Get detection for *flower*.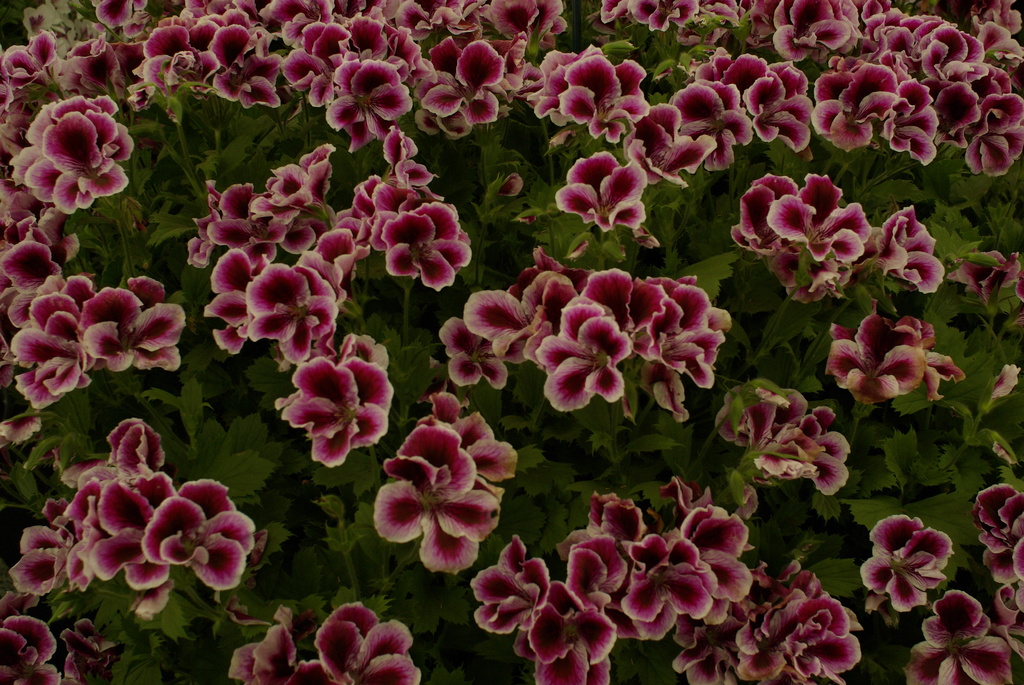
Detection: region(0, 599, 62, 684).
